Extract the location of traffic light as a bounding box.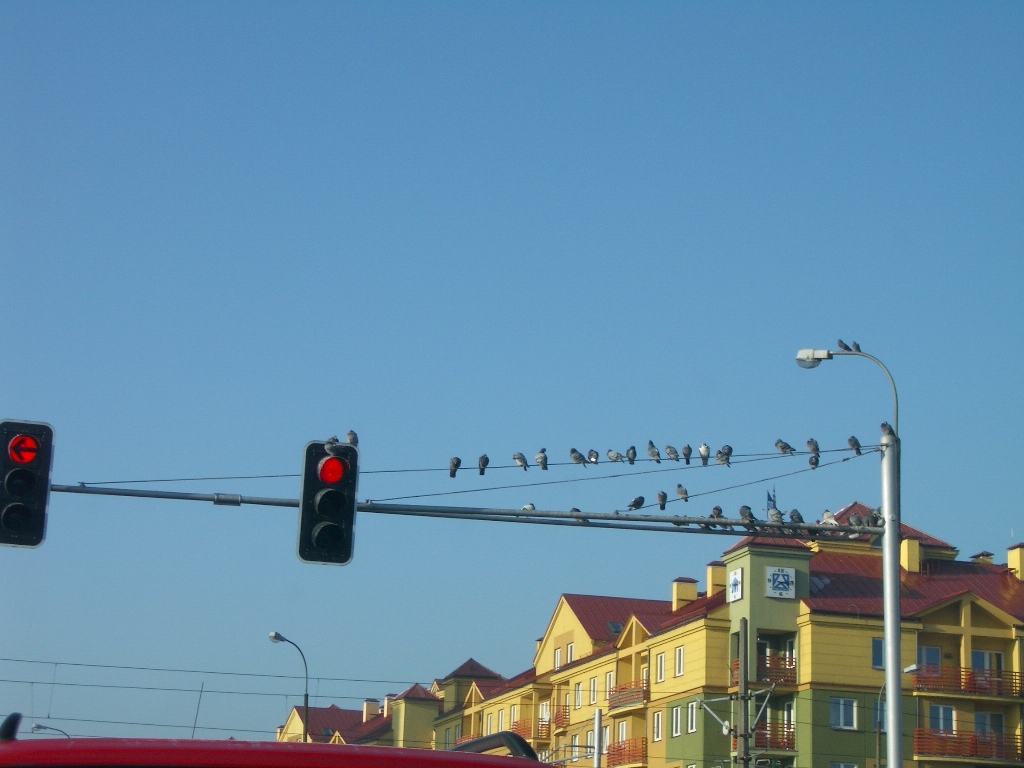
0:418:57:550.
